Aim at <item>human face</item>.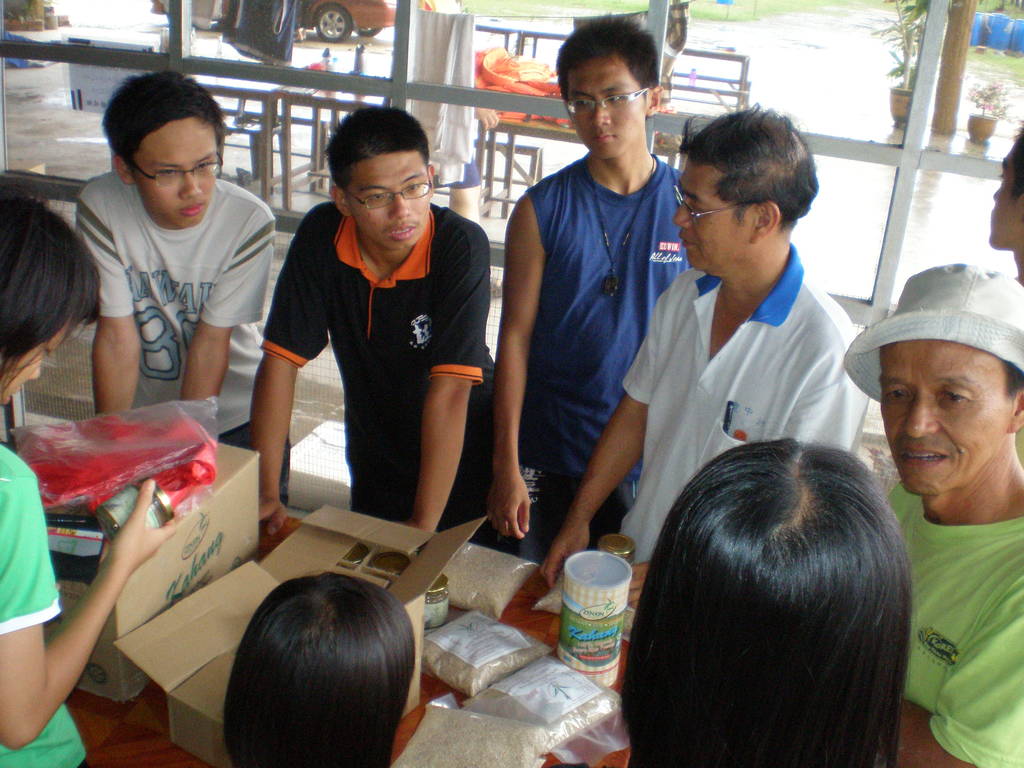
Aimed at 673,158,749,269.
